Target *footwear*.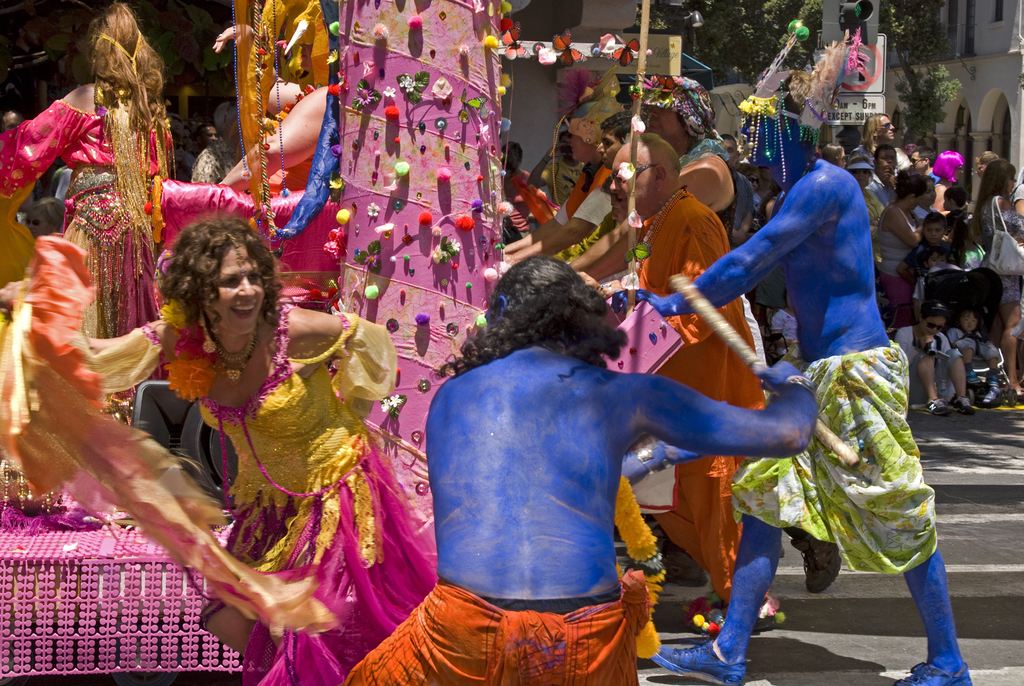
Target region: [648, 629, 747, 685].
